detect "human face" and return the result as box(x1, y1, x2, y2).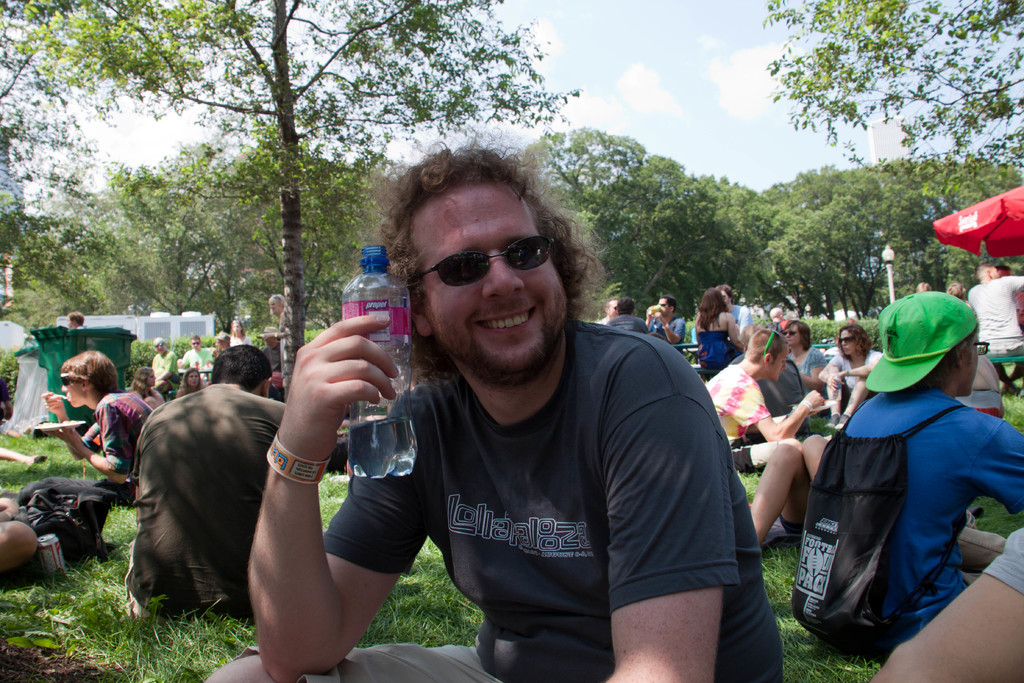
box(61, 378, 78, 409).
